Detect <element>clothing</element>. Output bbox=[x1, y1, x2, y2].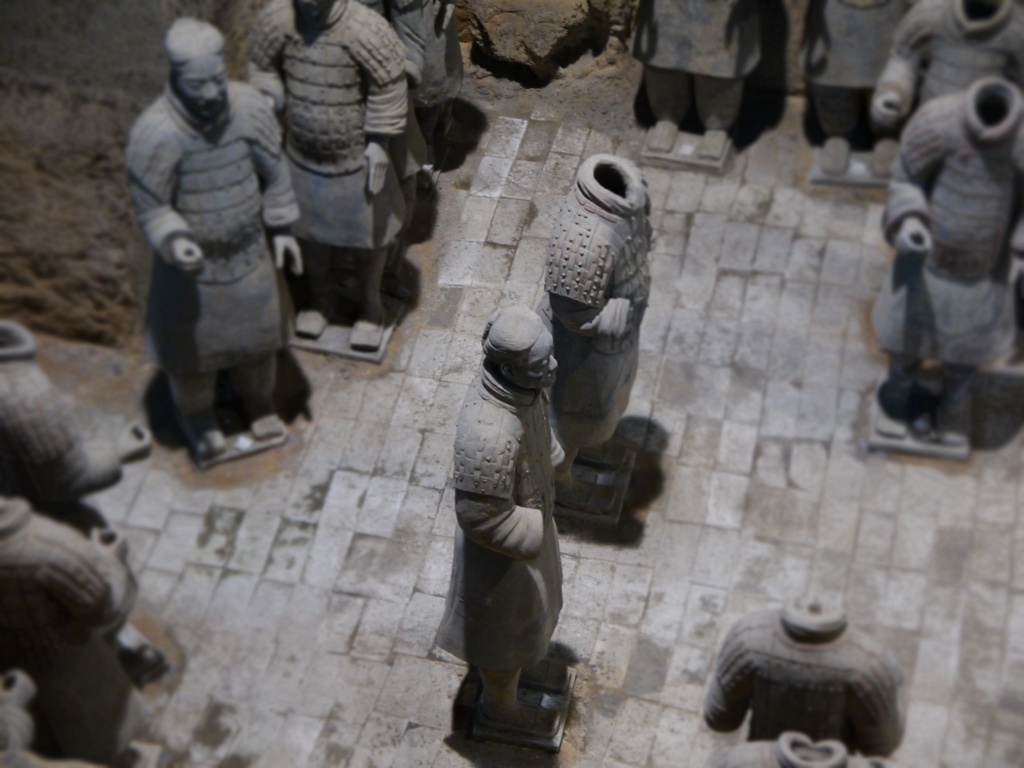
bbox=[796, 0, 909, 136].
